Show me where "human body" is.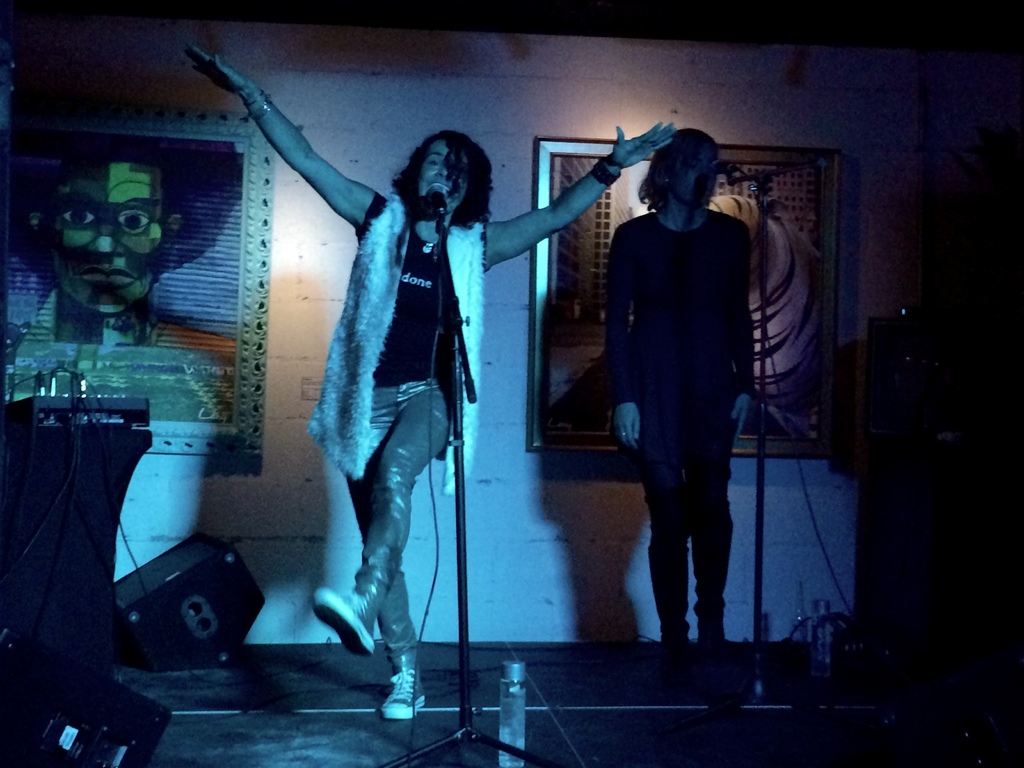
"human body" is at detection(188, 47, 673, 717).
